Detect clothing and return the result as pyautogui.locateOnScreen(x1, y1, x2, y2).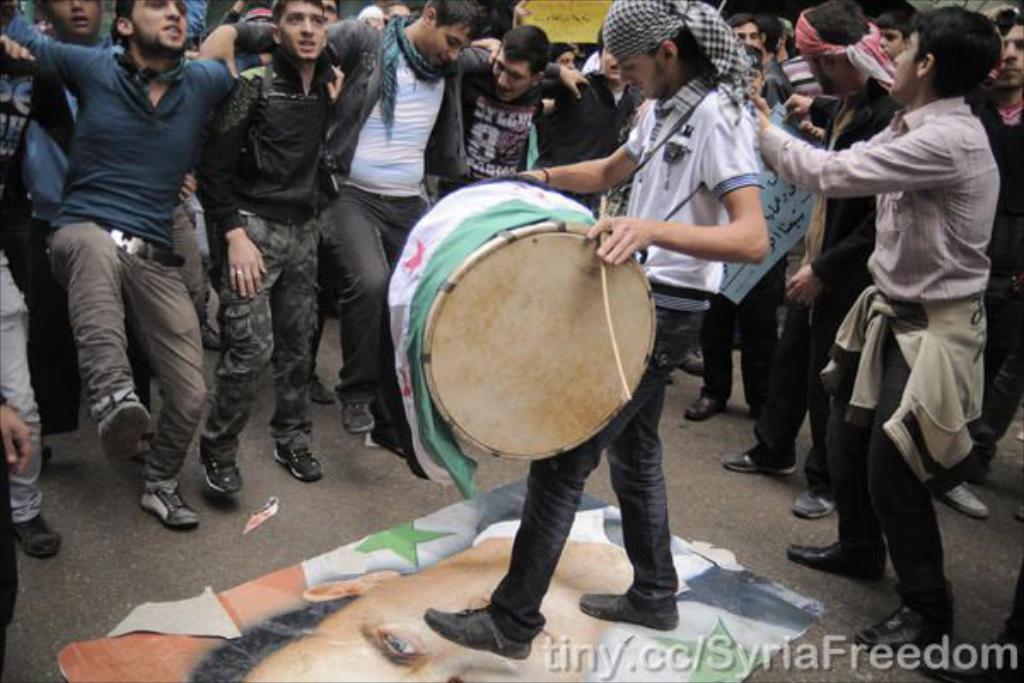
pyautogui.locateOnScreen(0, 232, 36, 538).
